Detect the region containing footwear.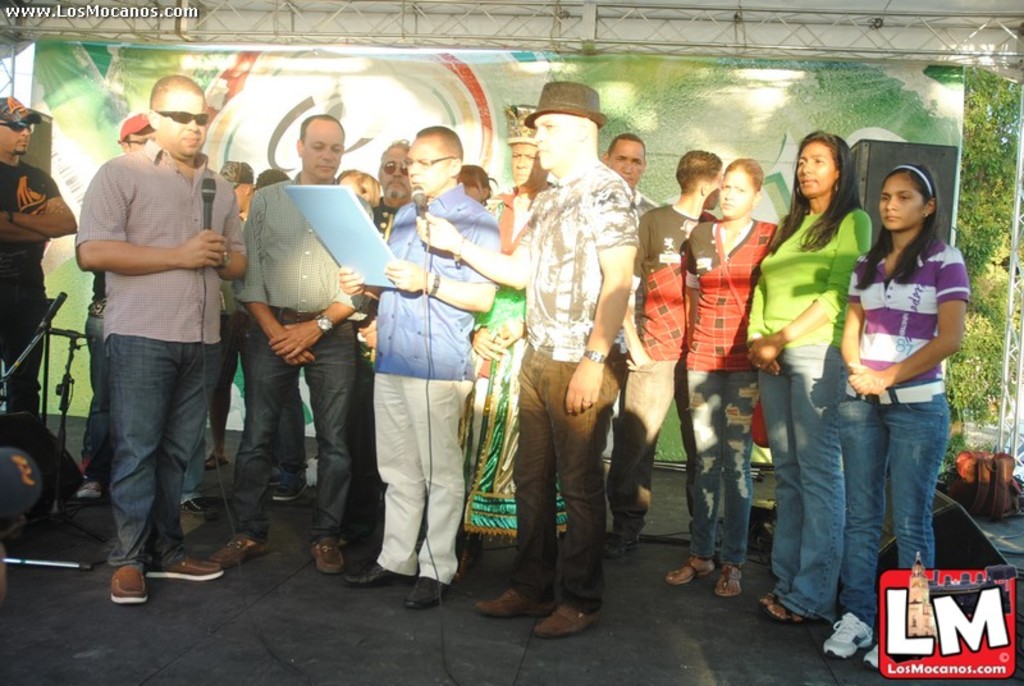
(x1=471, y1=590, x2=545, y2=623).
